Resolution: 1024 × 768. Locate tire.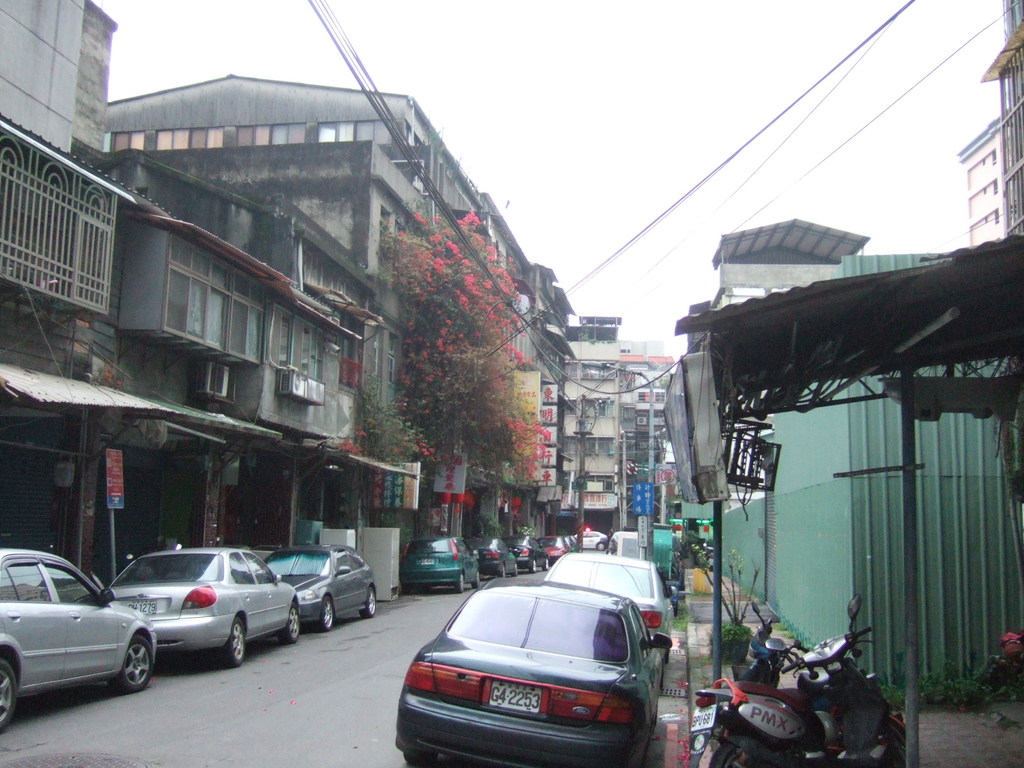
l=456, t=570, r=465, b=596.
